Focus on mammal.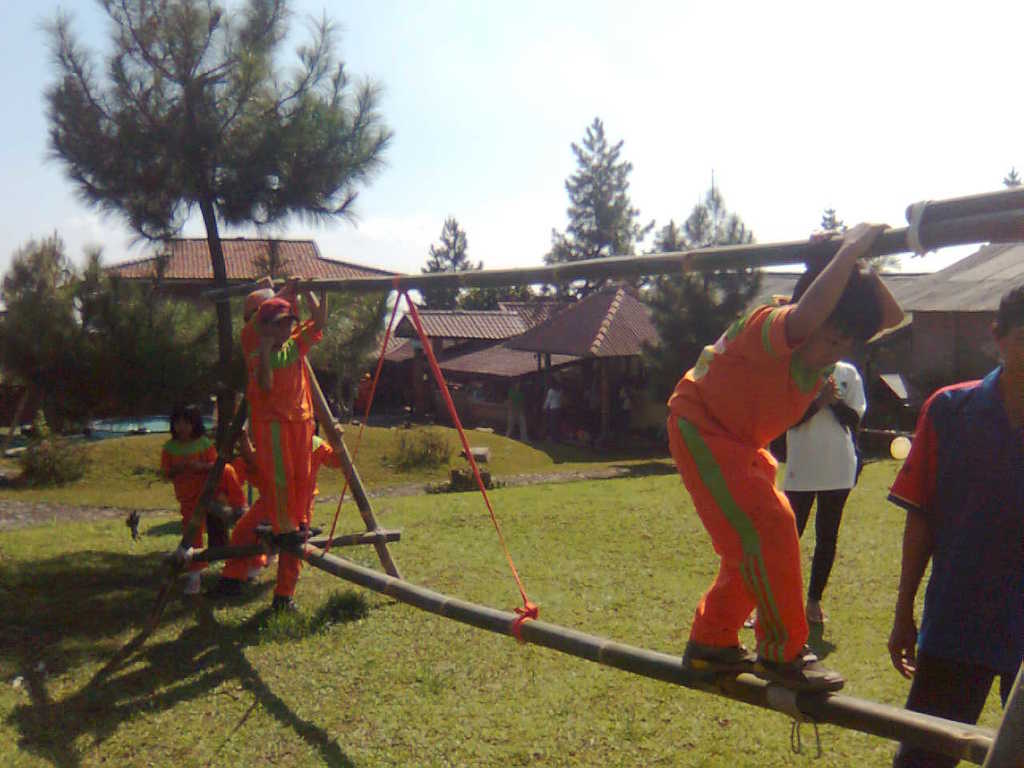
Focused at 886 286 1023 767.
